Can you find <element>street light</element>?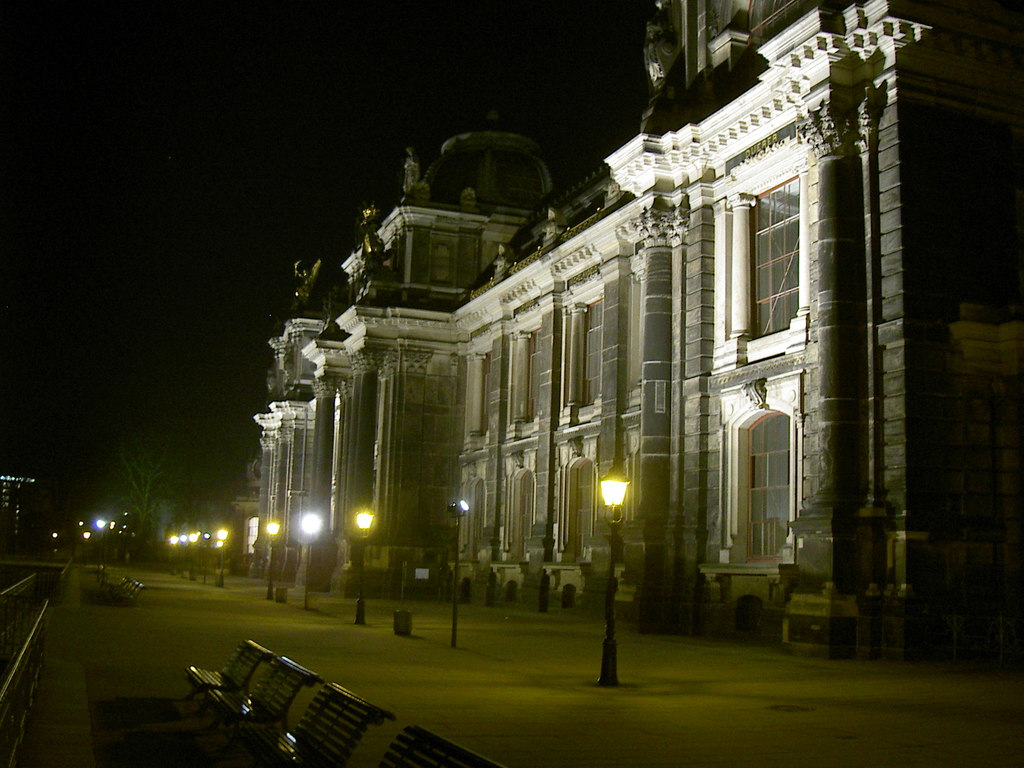
Yes, bounding box: x1=301, y1=512, x2=324, y2=609.
